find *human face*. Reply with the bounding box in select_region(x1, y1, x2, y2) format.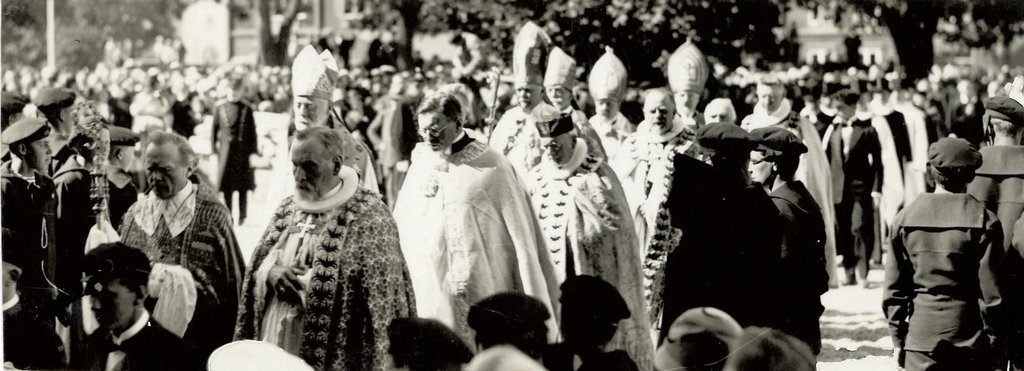
select_region(145, 151, 184, 200).
